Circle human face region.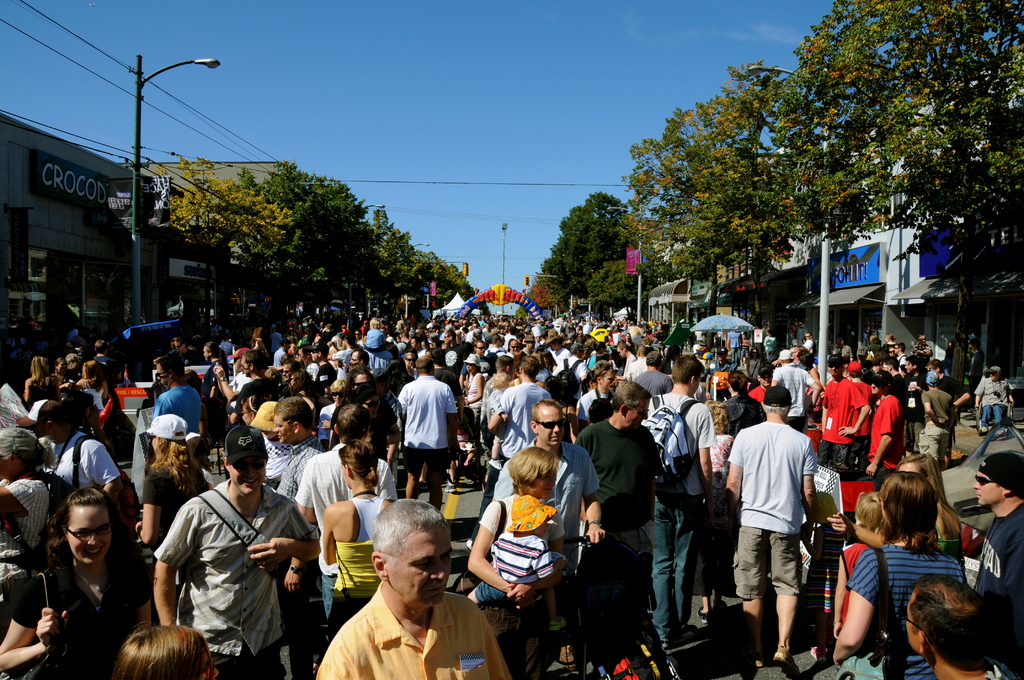
Region: box(717, 352, 724, 361).
